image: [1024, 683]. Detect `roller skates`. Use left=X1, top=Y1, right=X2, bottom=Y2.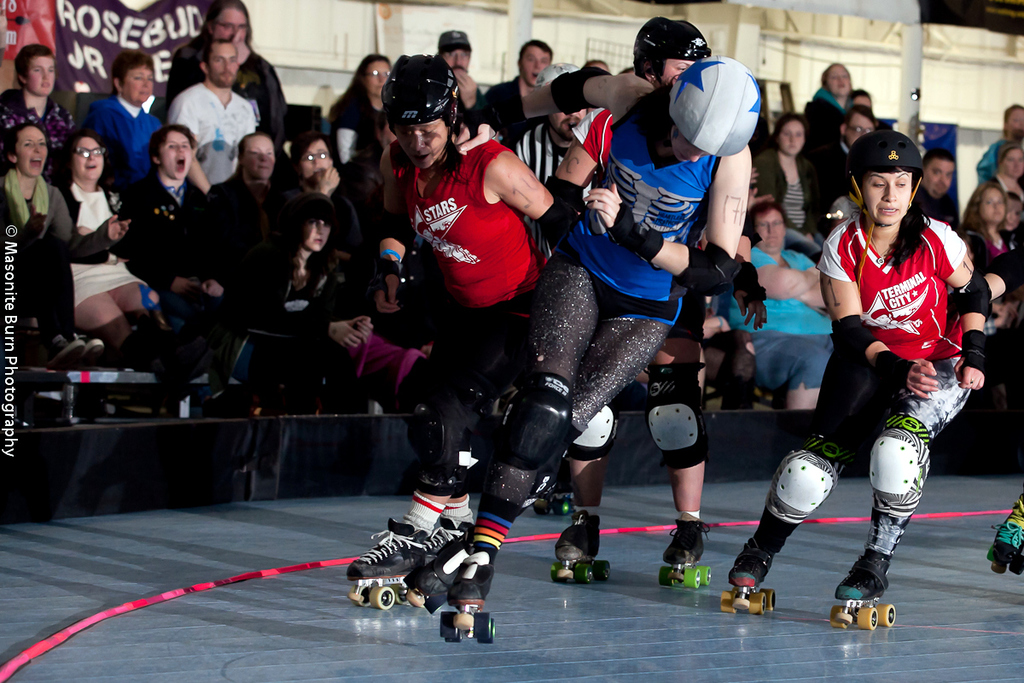
left=988, top=495, right=1023, bottom=577.
